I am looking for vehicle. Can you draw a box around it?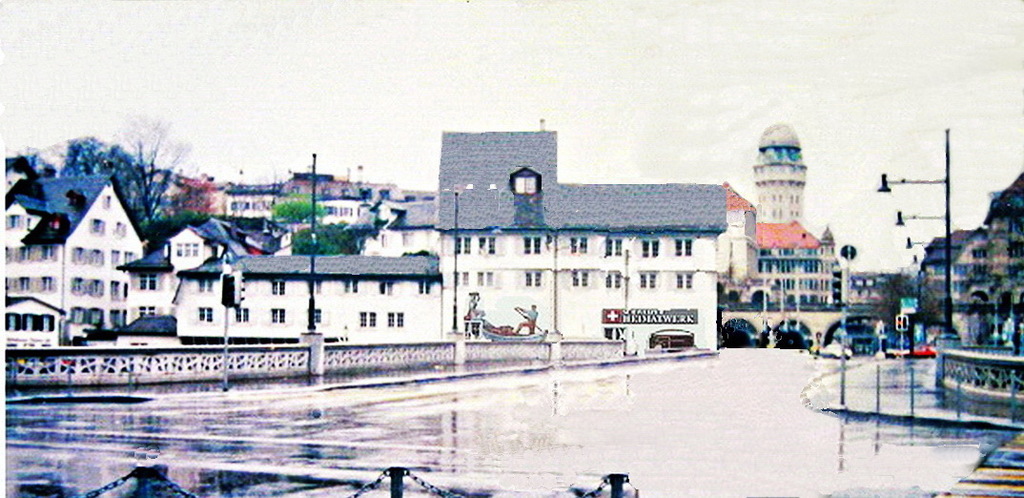
Sure, the bounding box is box=[916, 337, 940, 353].
